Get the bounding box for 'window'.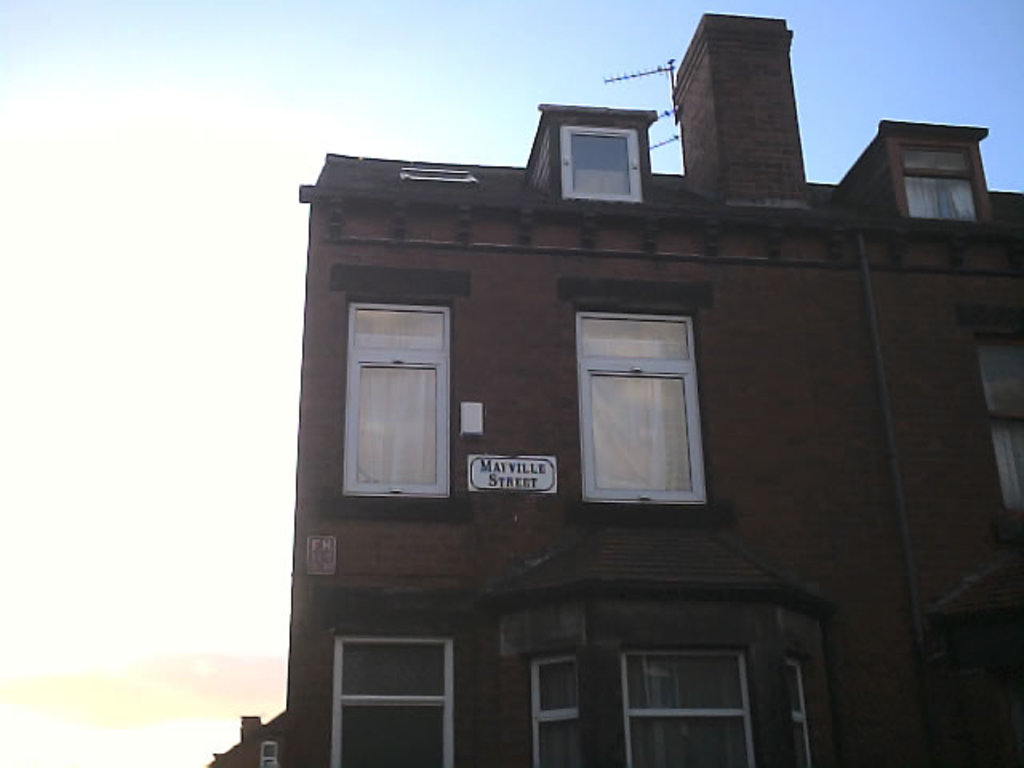
(344,299,451,504).
